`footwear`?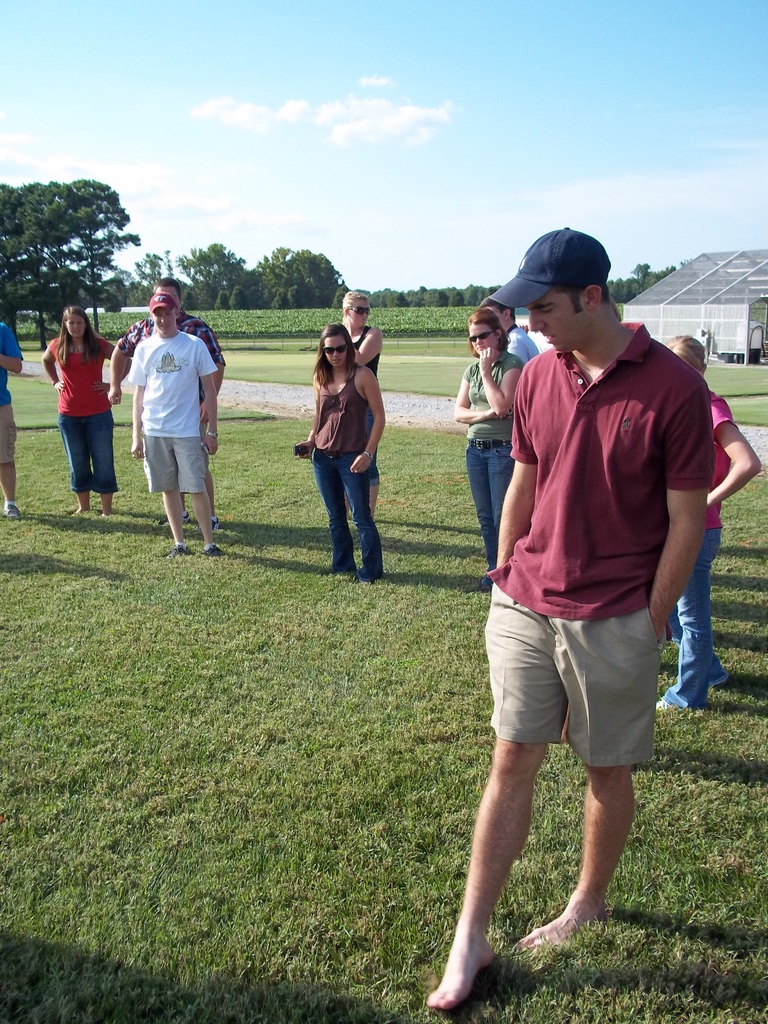
left=212, top=519, right=218, bottom=533
